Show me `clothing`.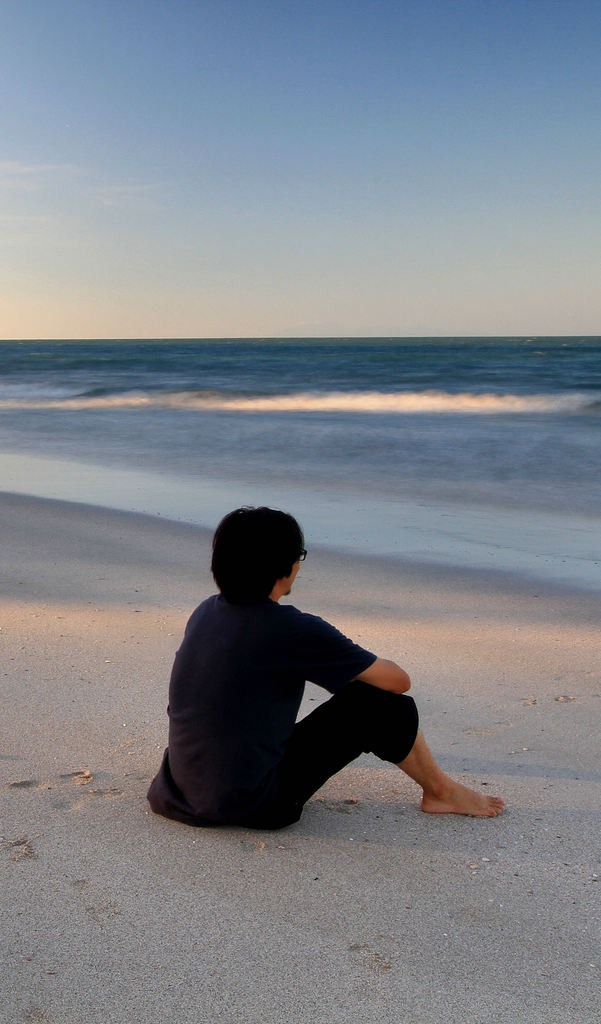
`clothing` is here: (left=146, top=592, right=419, bottom=828).
